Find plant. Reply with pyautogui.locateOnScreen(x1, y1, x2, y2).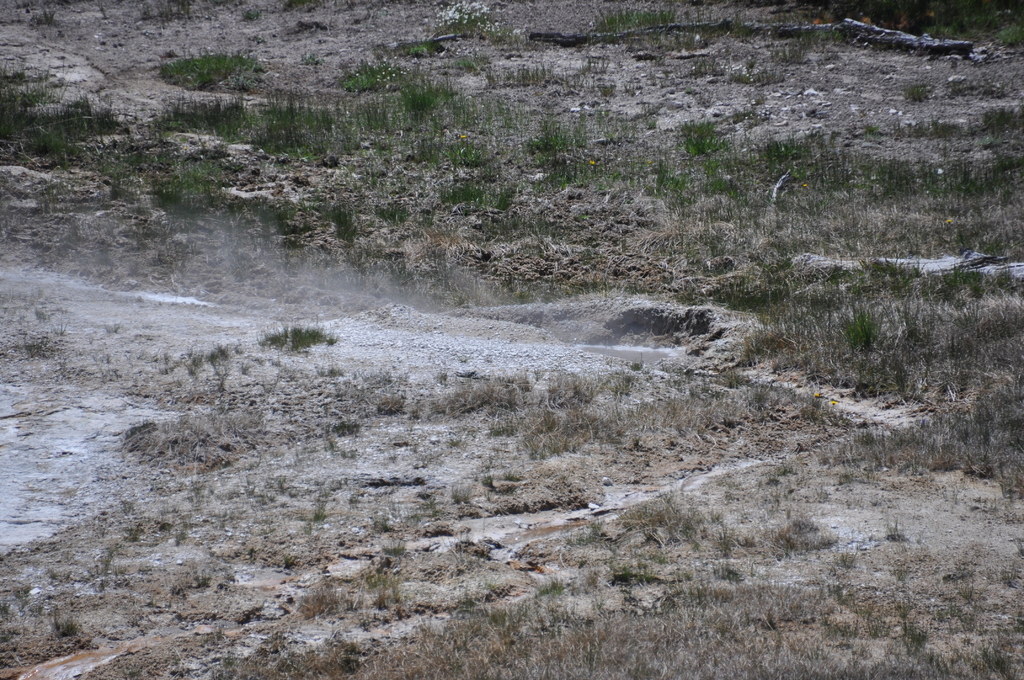
pyautogui.locateOnScreen(145, 1, 202, 21).
